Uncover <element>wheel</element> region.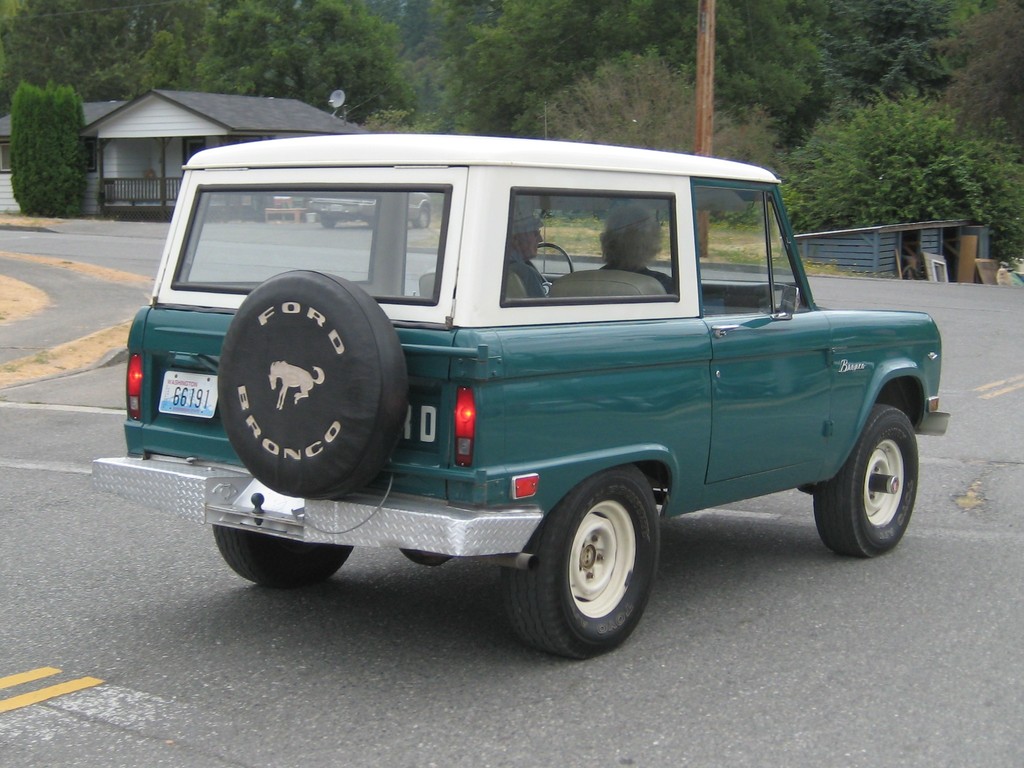
Uncovered: x1=516, y1=475, x2=658, y2=653.
